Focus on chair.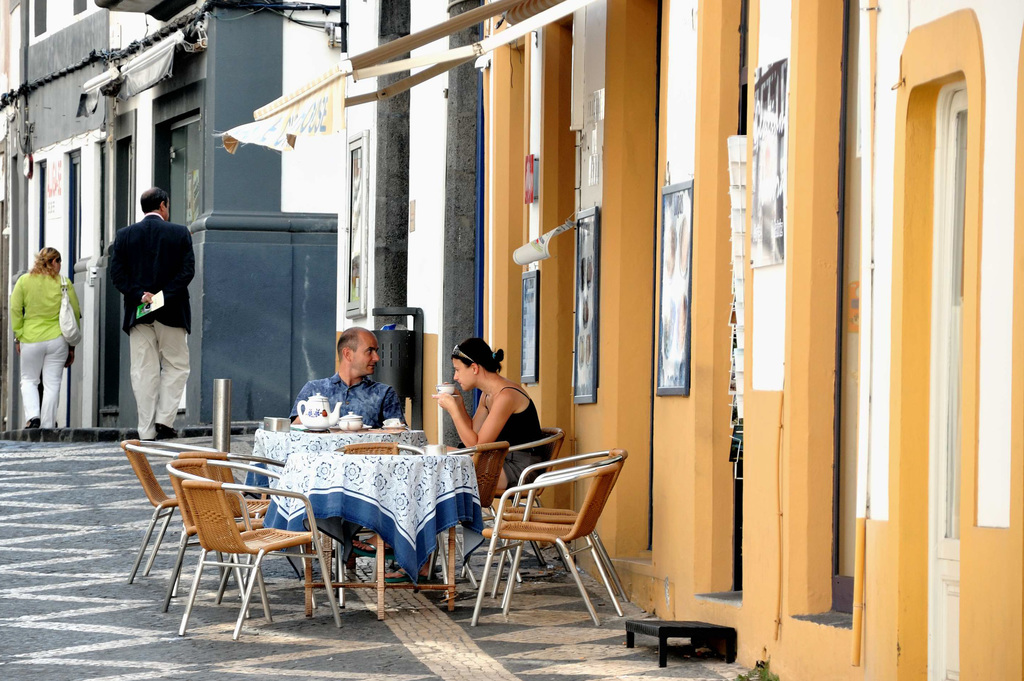
Focused at pyautogui.locateOnScreen(156, 457, 286, 612).
